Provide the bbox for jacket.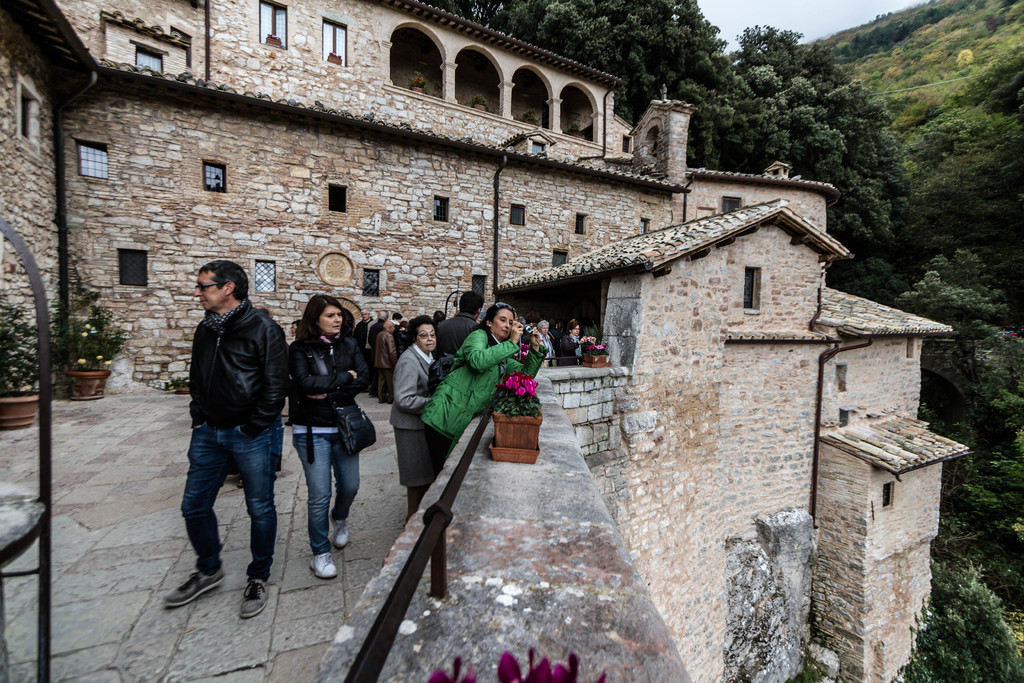
Rect(426, 324, 545, 429).
